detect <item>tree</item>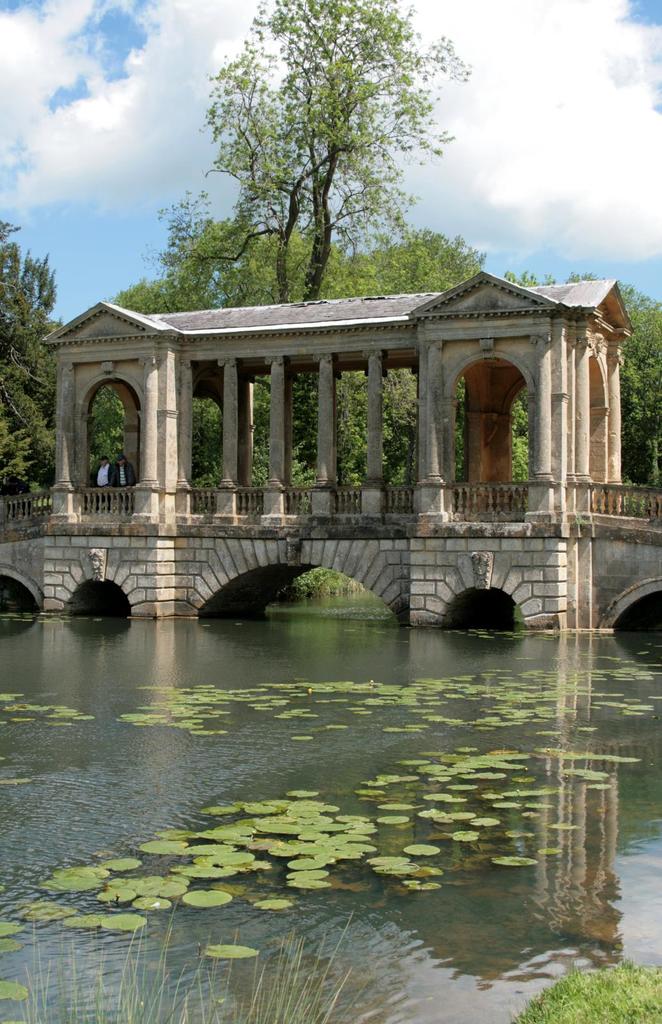
pyautogui.locateOnScreen(148, 0, 473, 299)
